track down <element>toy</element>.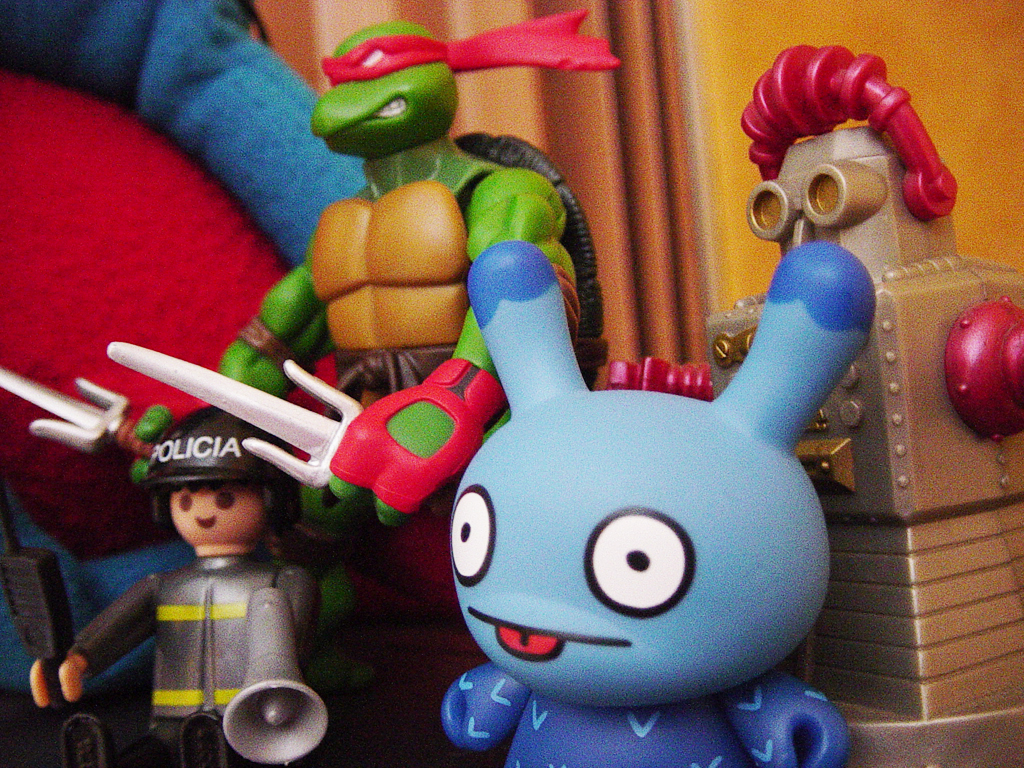
Tracked to box(26, 402, 319, 767).
